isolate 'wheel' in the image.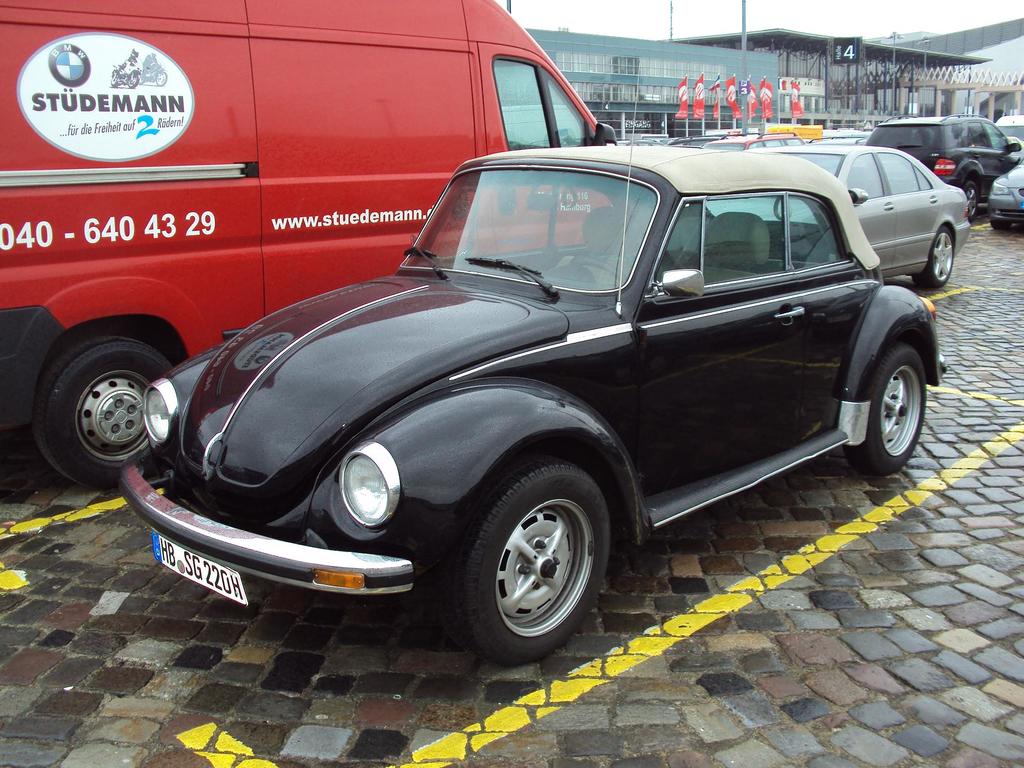
Isolated region: l=995, t=223, r=1008, b=230.
